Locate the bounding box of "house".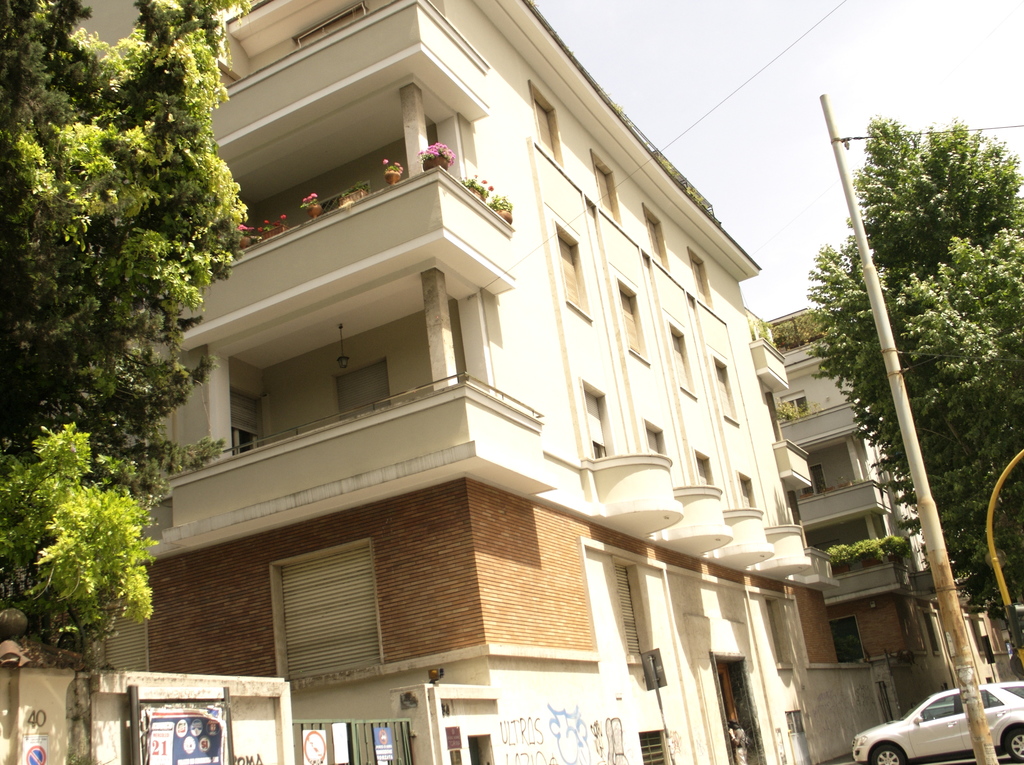
Bounding box: region(68, 0, 961, 735).
